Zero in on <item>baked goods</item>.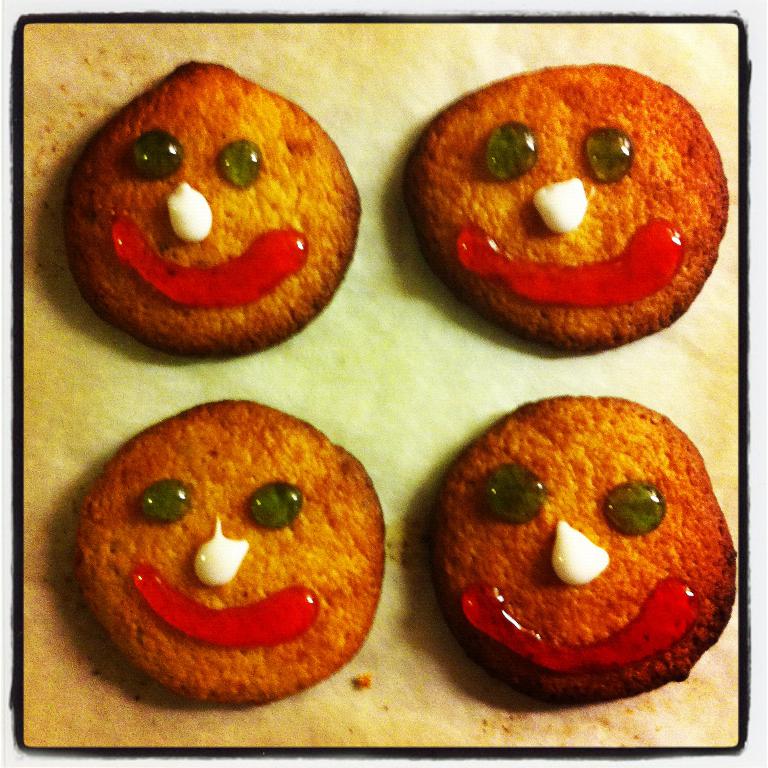
Zeroed in: 456,399,737,706.
